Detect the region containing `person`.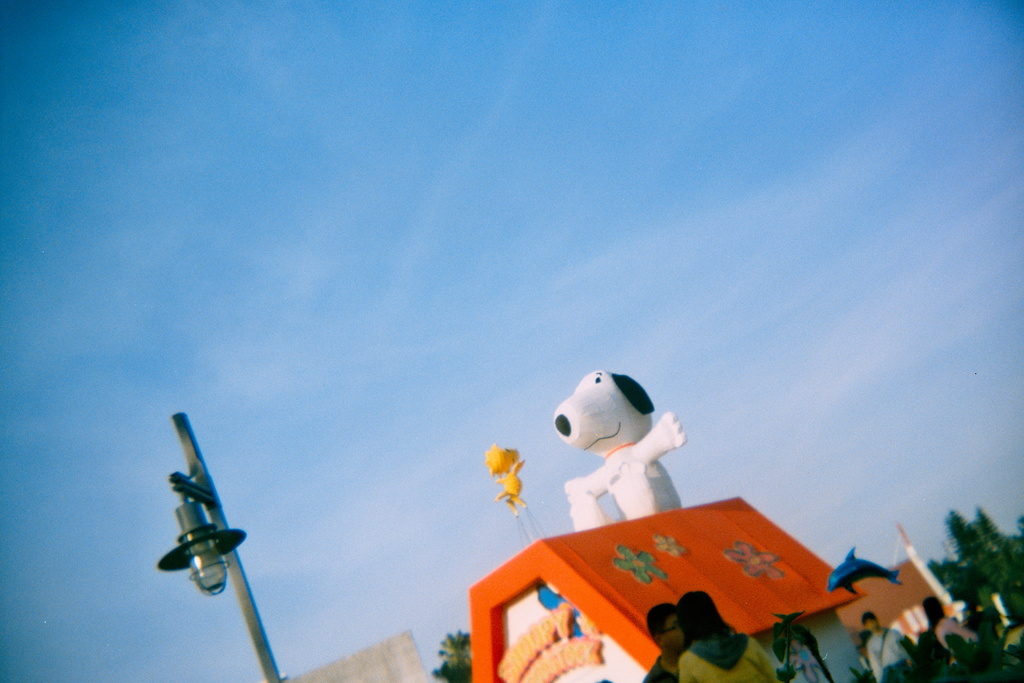
682/587/783/682.
